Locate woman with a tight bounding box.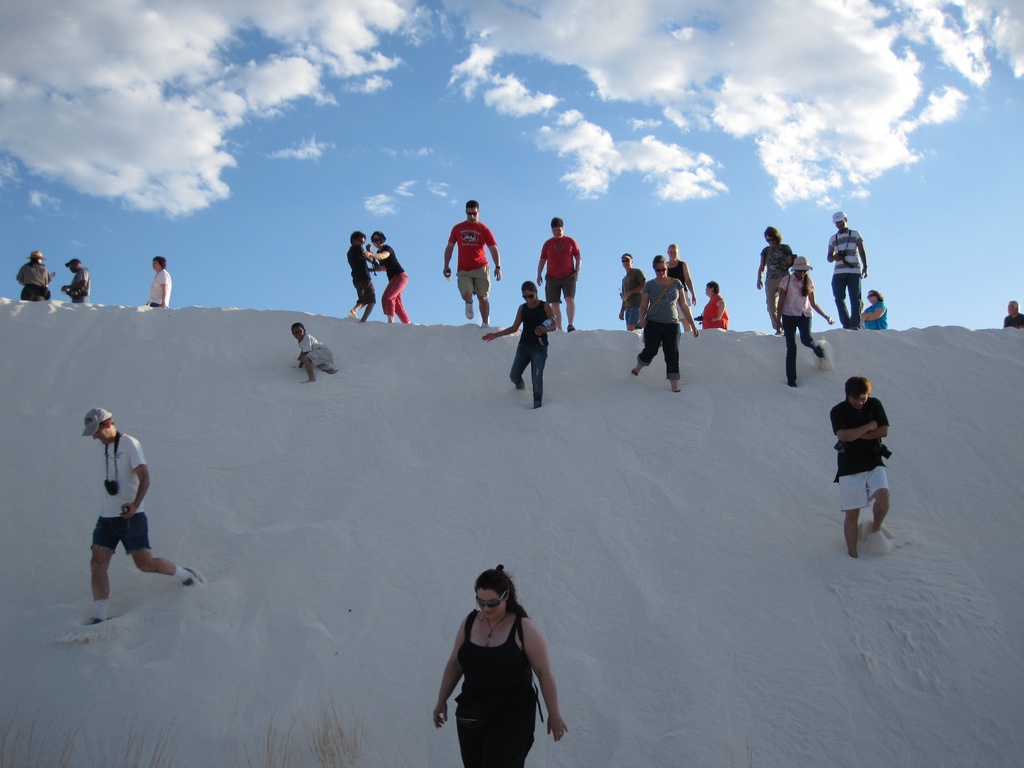
left=630, top=257, right=700, bottom=390.
